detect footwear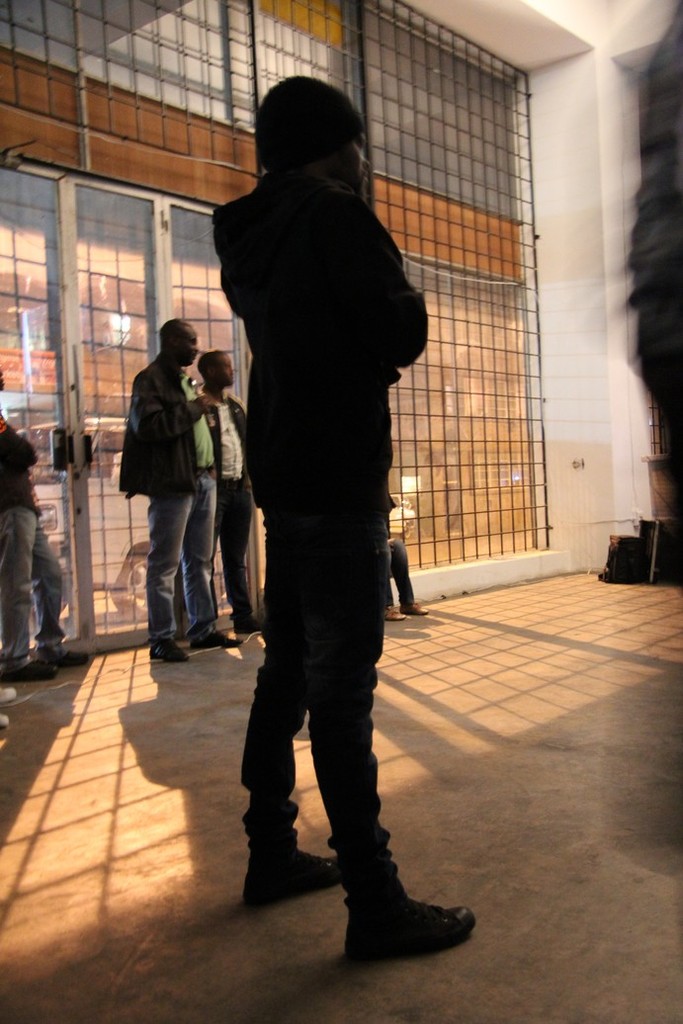
l=12, t=658, r=55, b=681
